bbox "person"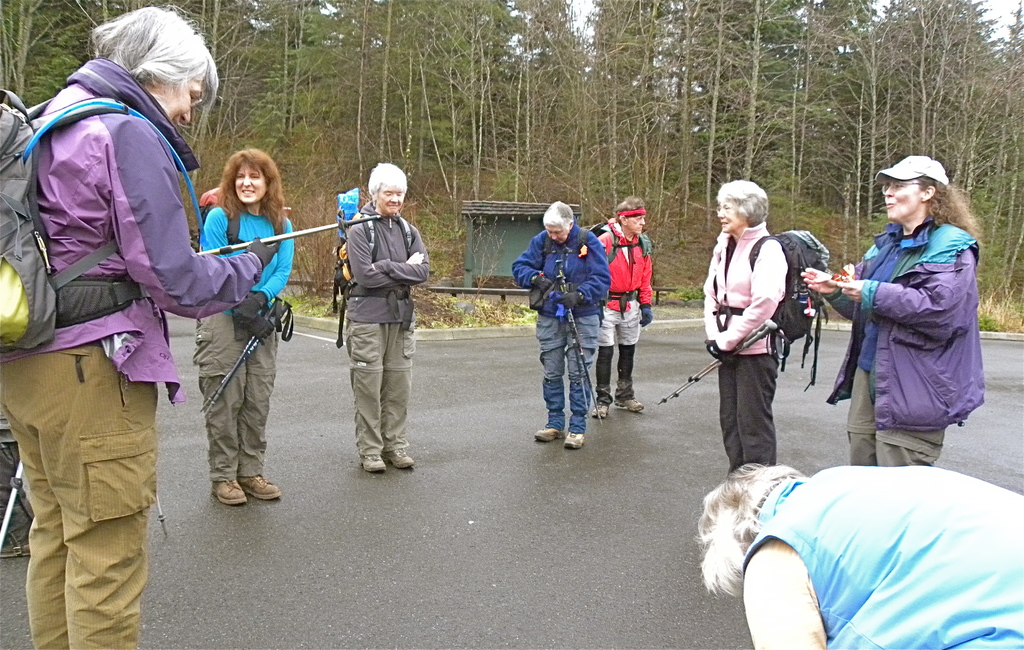
bbox=[505, 199, 619, 450]
